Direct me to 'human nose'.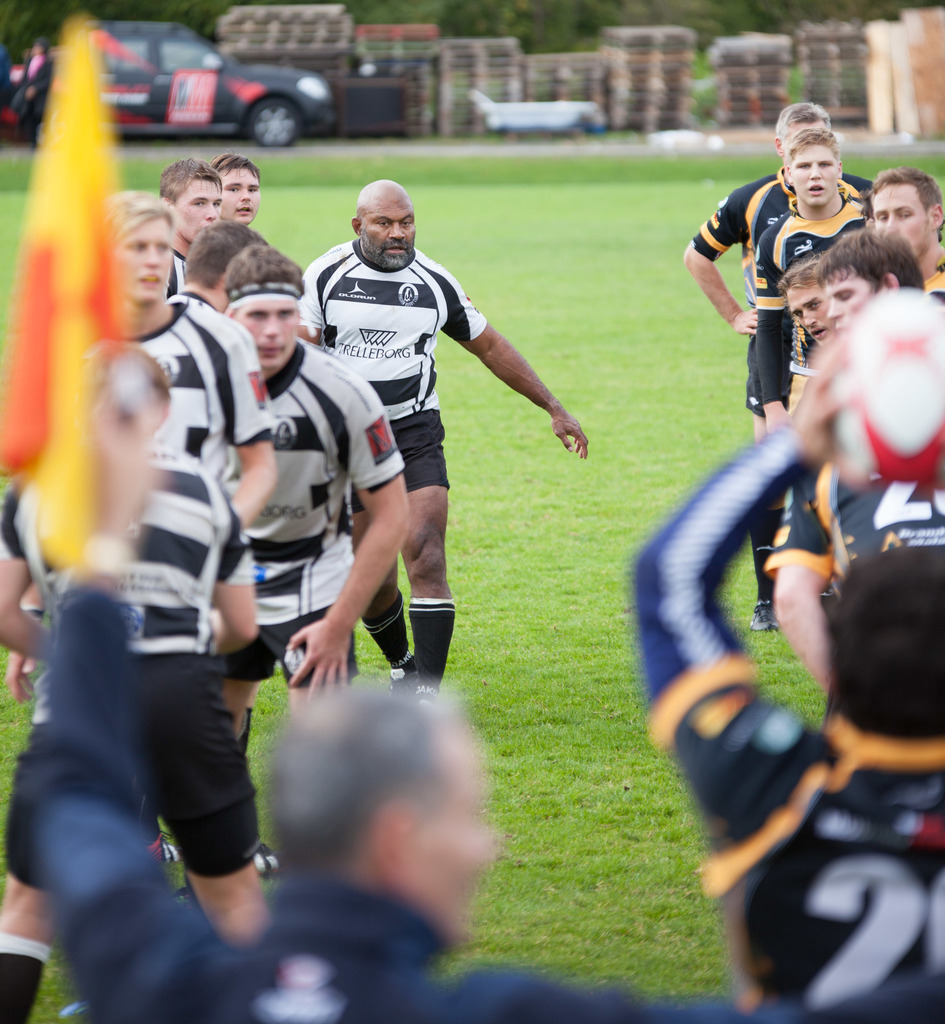
Direction: [left=262, top=318, right=279, bottom=337].
